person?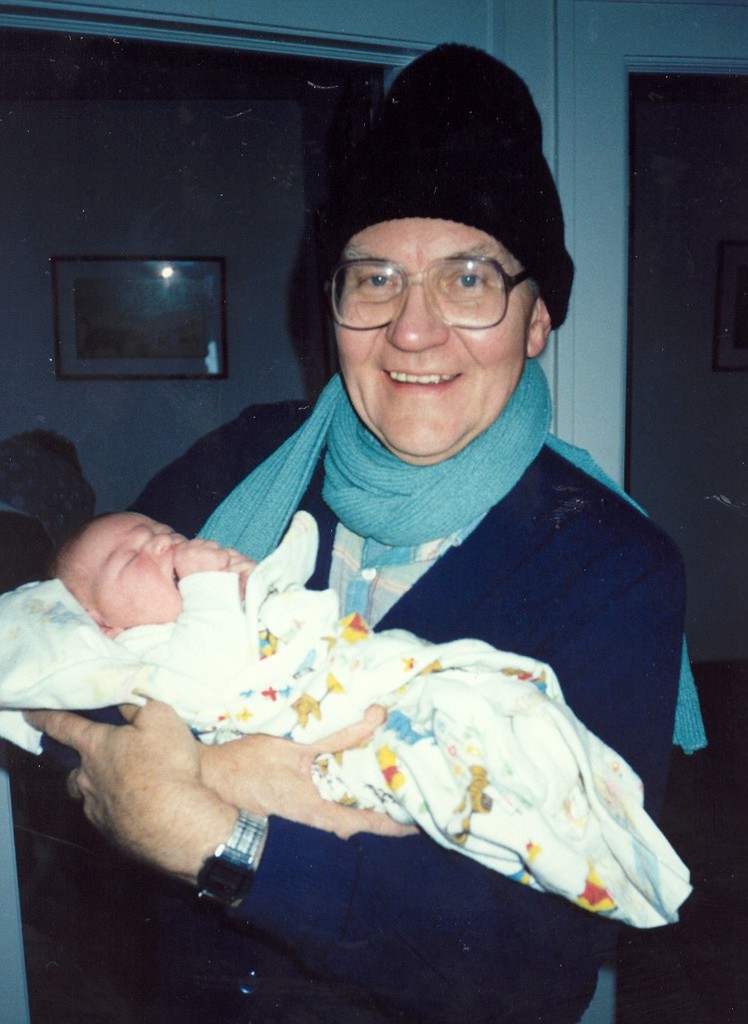
[0,512,691,923]
